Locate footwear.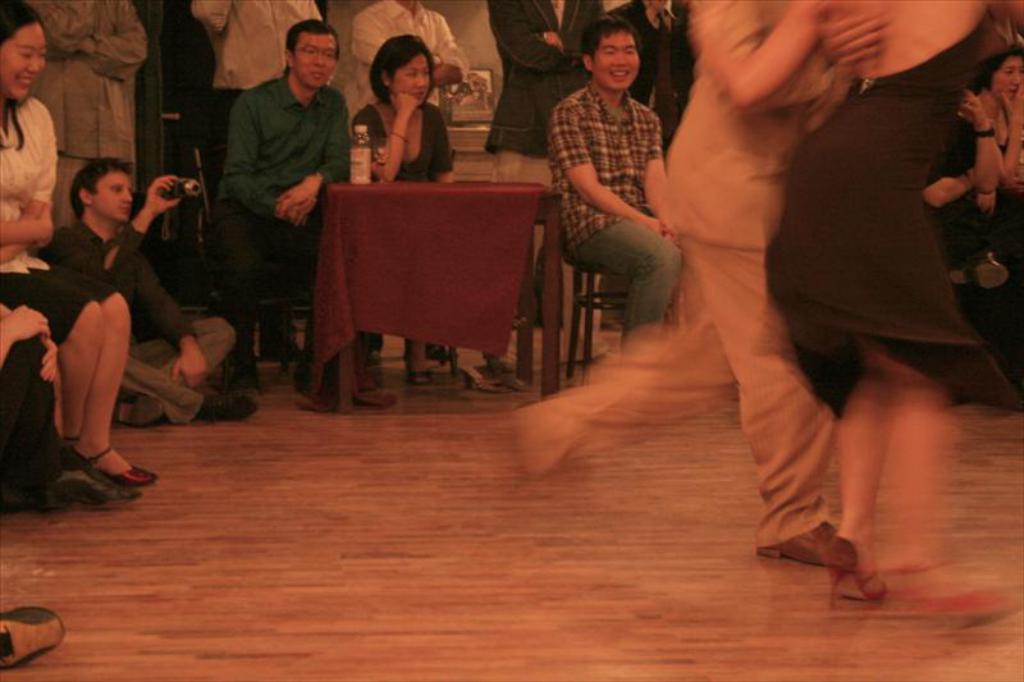
Bounding box: [504, 363, 535, 398].
